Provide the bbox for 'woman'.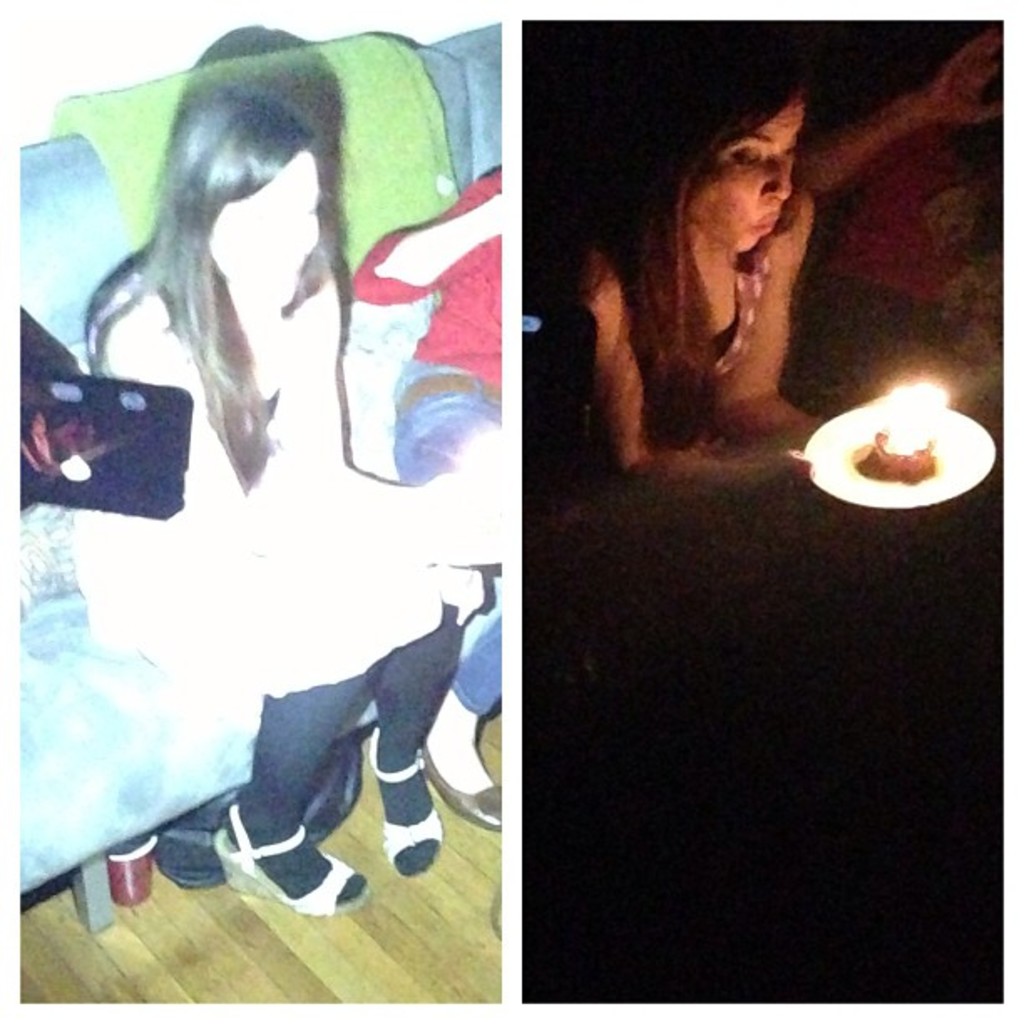
l=803, t=12, r=1022, b=472.
